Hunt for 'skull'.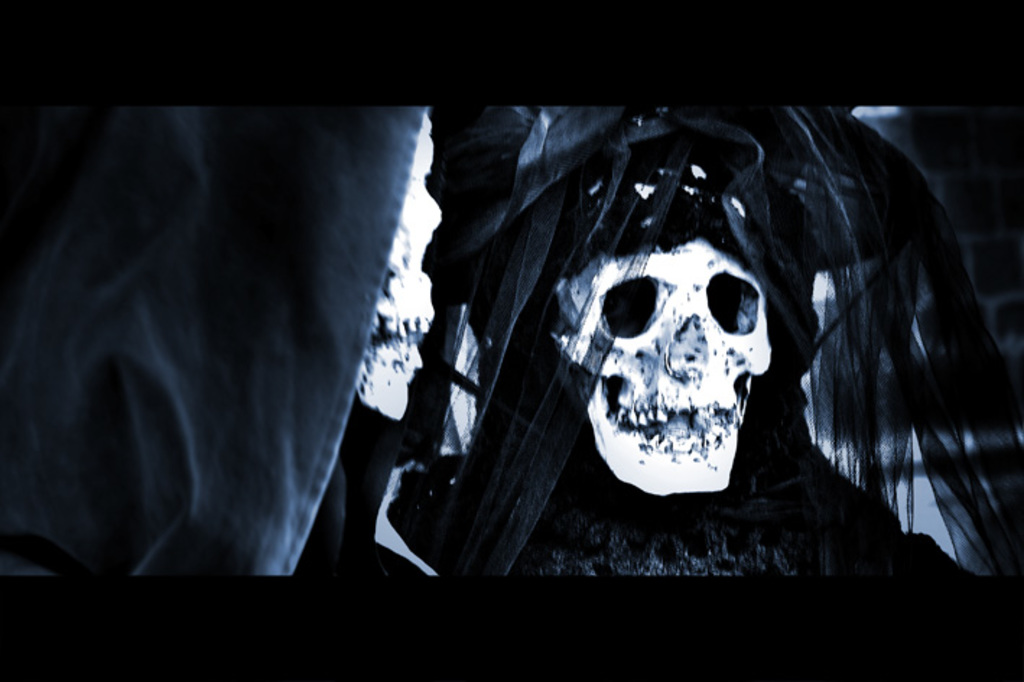
Hunted down at <region>350, 111, 449, 422</region>.
